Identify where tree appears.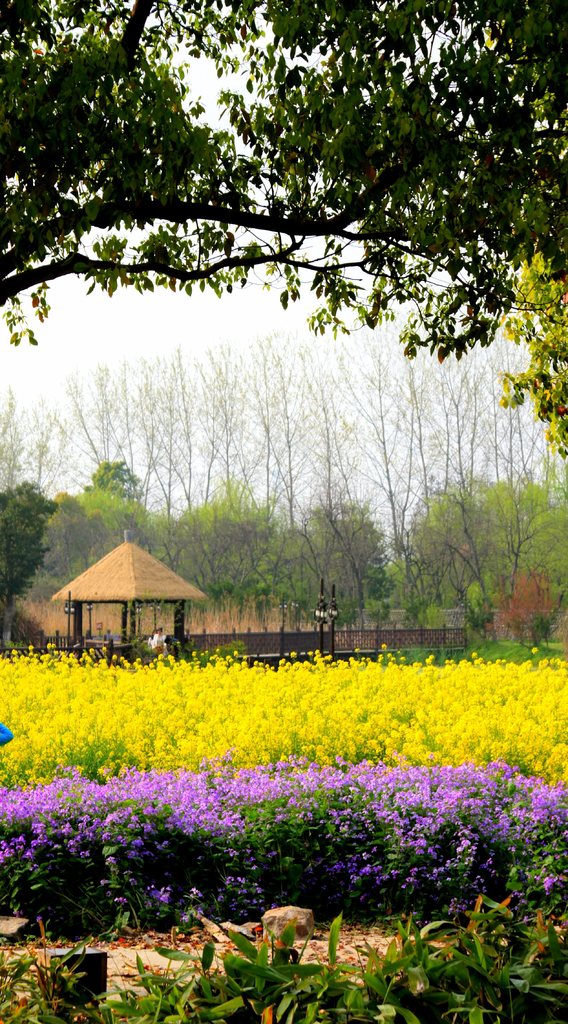
Appears at 420:332:523:622.
